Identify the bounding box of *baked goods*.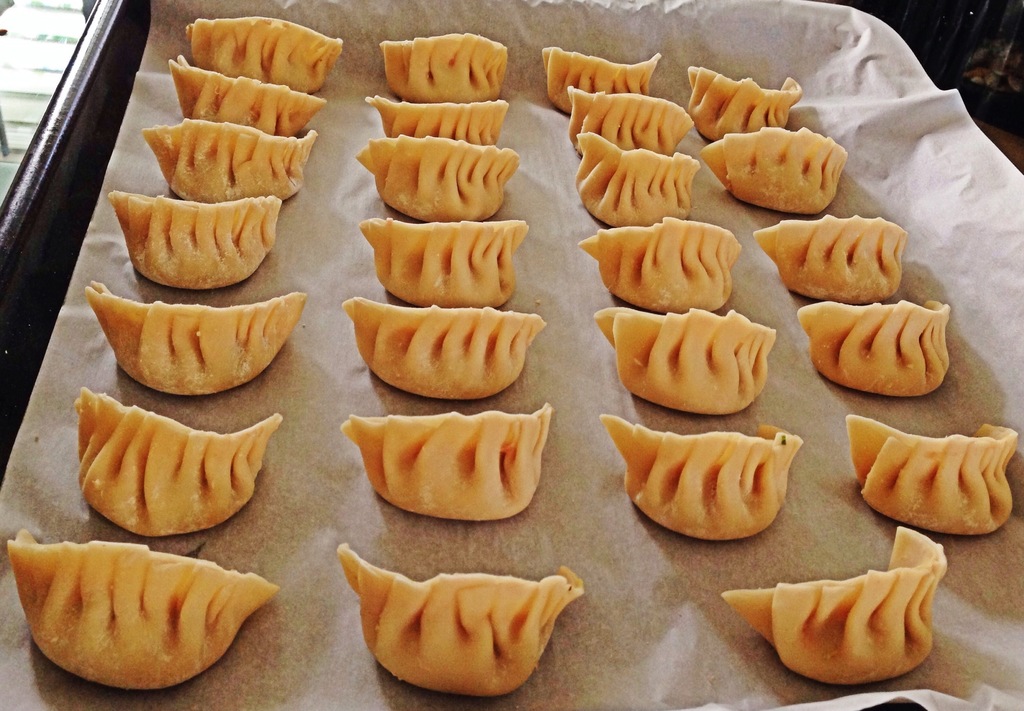
select_region(699, 124, 847, 221).
